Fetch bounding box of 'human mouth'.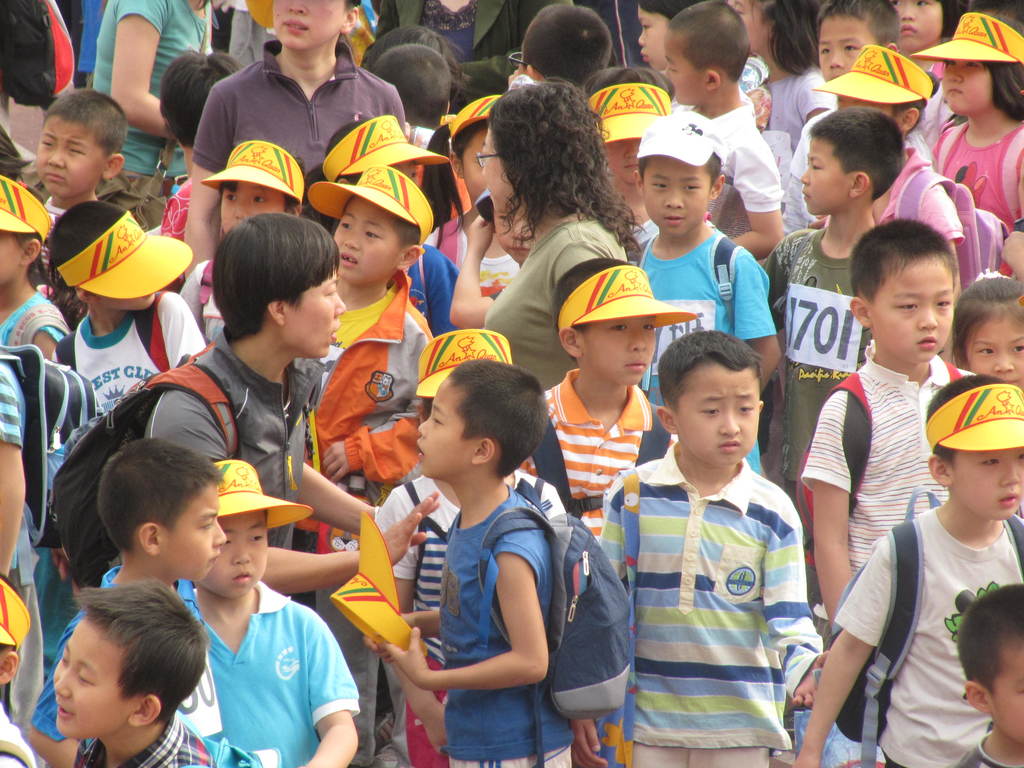
Bbox: <bbox>663, 214, 684, 224</bbox>.
